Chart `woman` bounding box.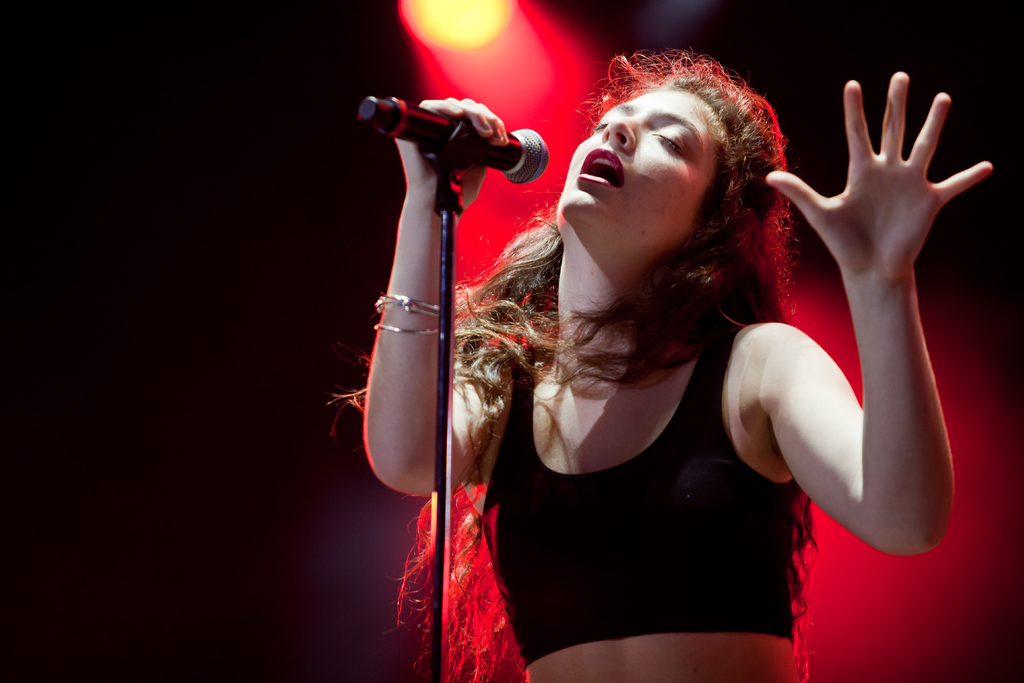
Charted: pyautogui.locateOnScreen(338, 45, 993, 681).
